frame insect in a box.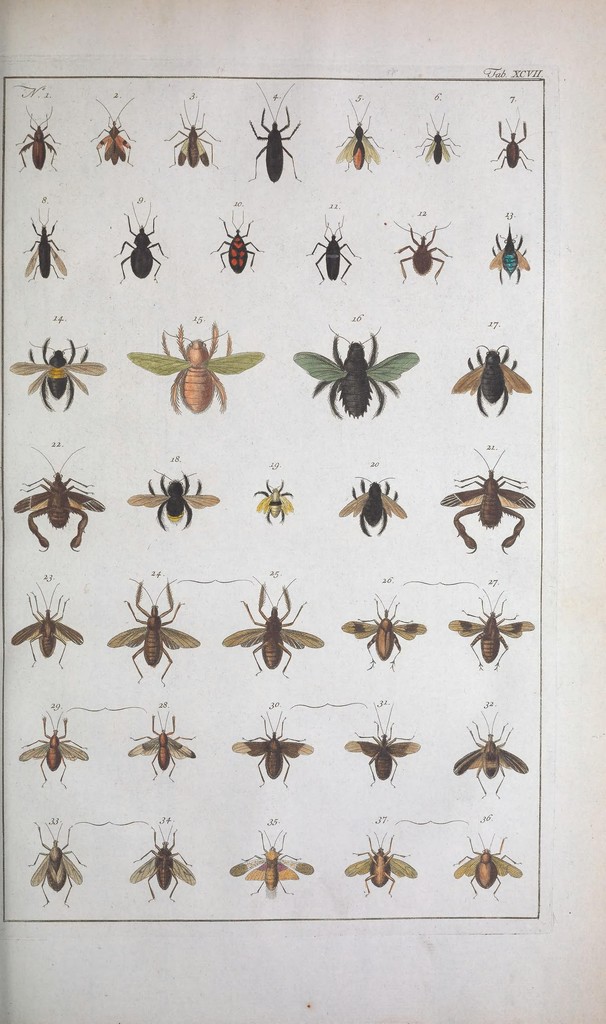
{"x1": 445, "y1": 834, "x2": 525, "y2": 895}.
